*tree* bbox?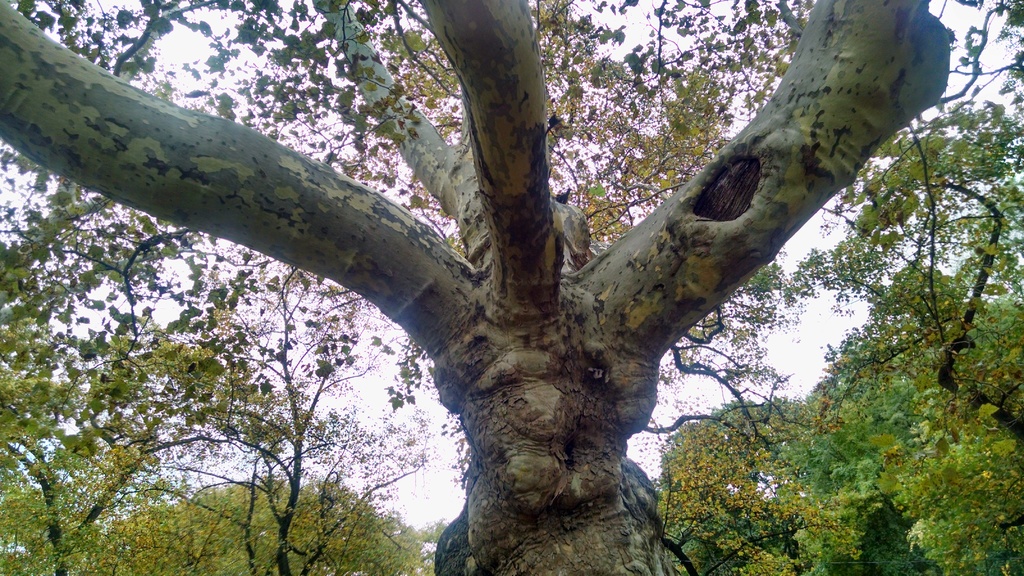
1/194/472/575
